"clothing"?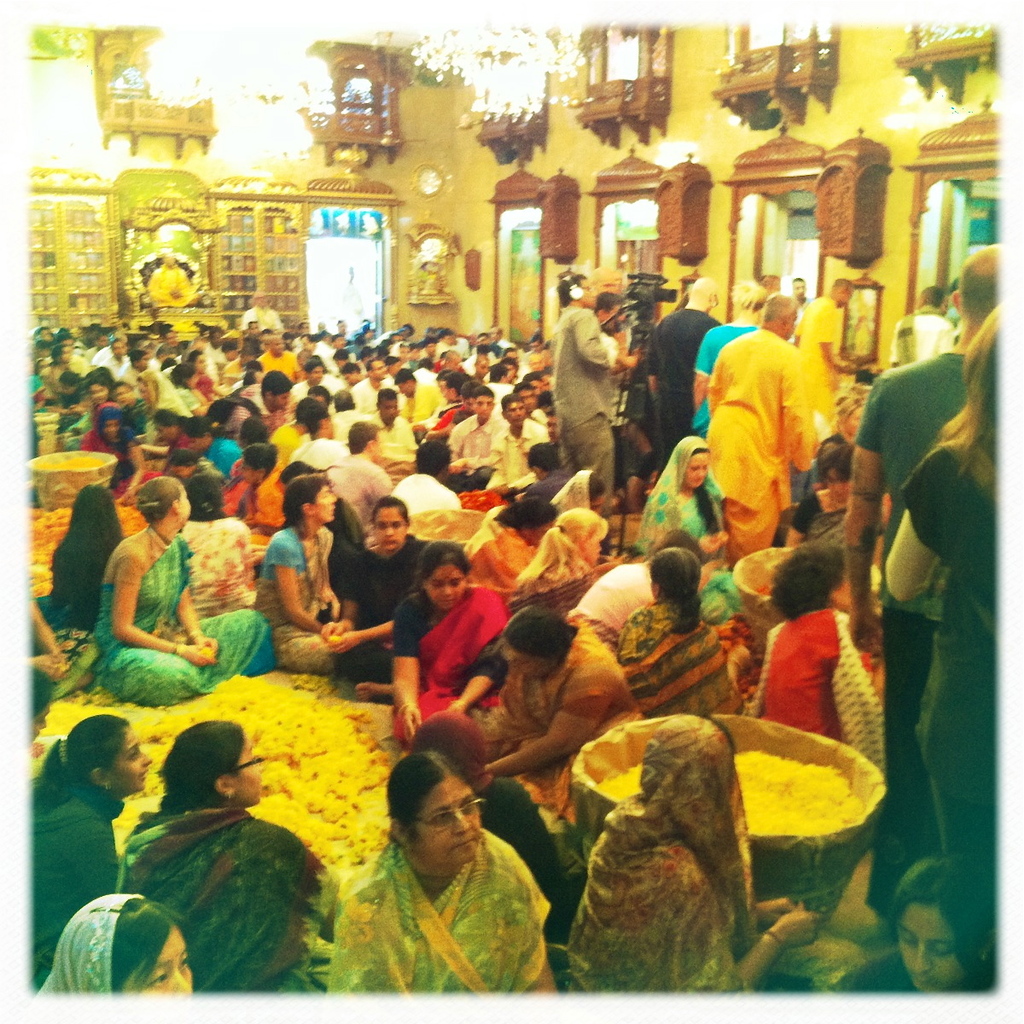
{"x1": 546, "y1": 471, "x2": 591, "y2": 517}
